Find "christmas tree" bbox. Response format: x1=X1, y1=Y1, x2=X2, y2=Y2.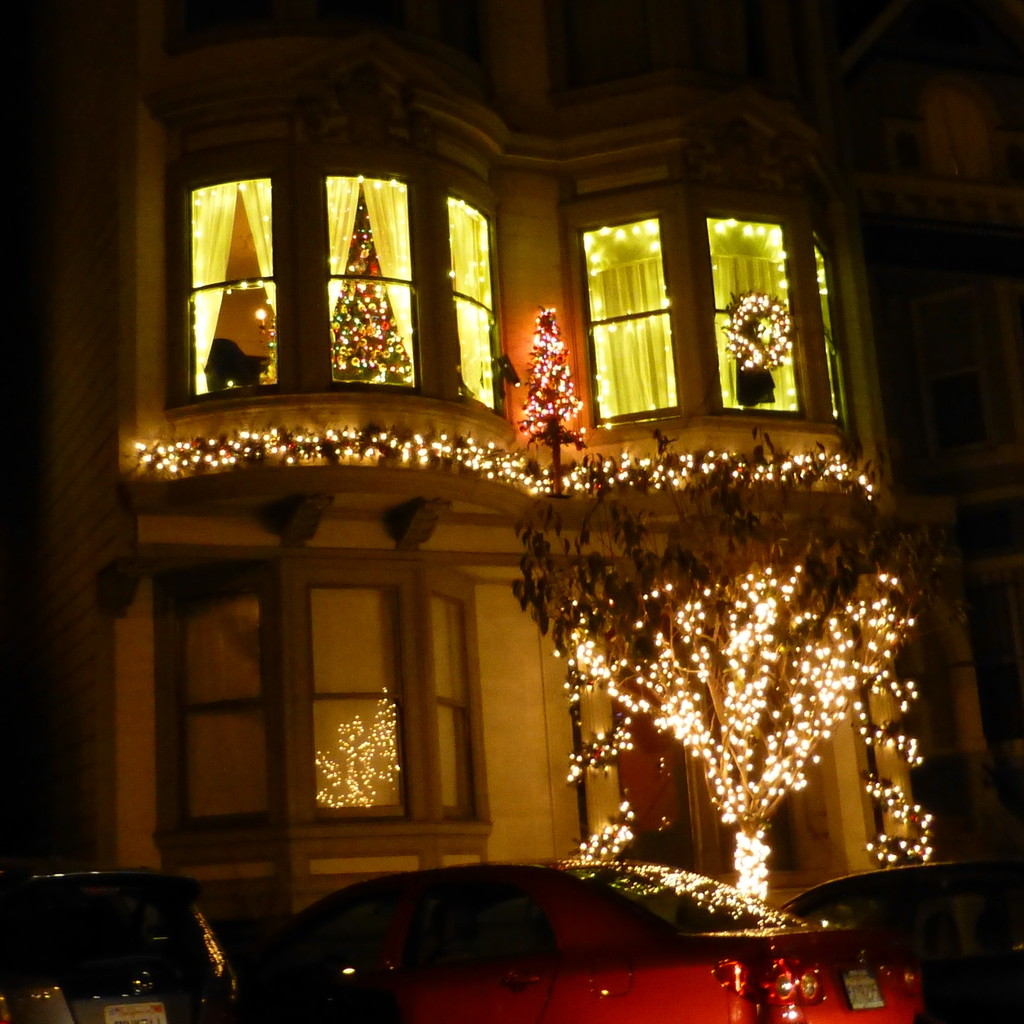
x1=509, y1=447, x2=932, y2=1023.
